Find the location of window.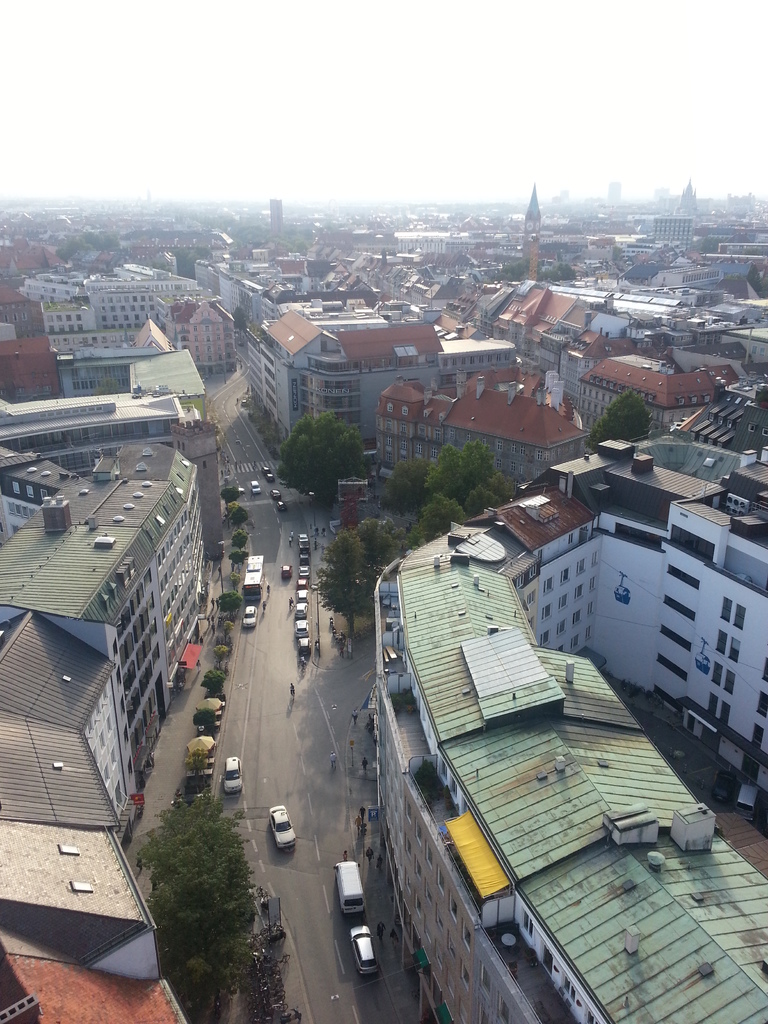
Location: 415/852/420/880.
